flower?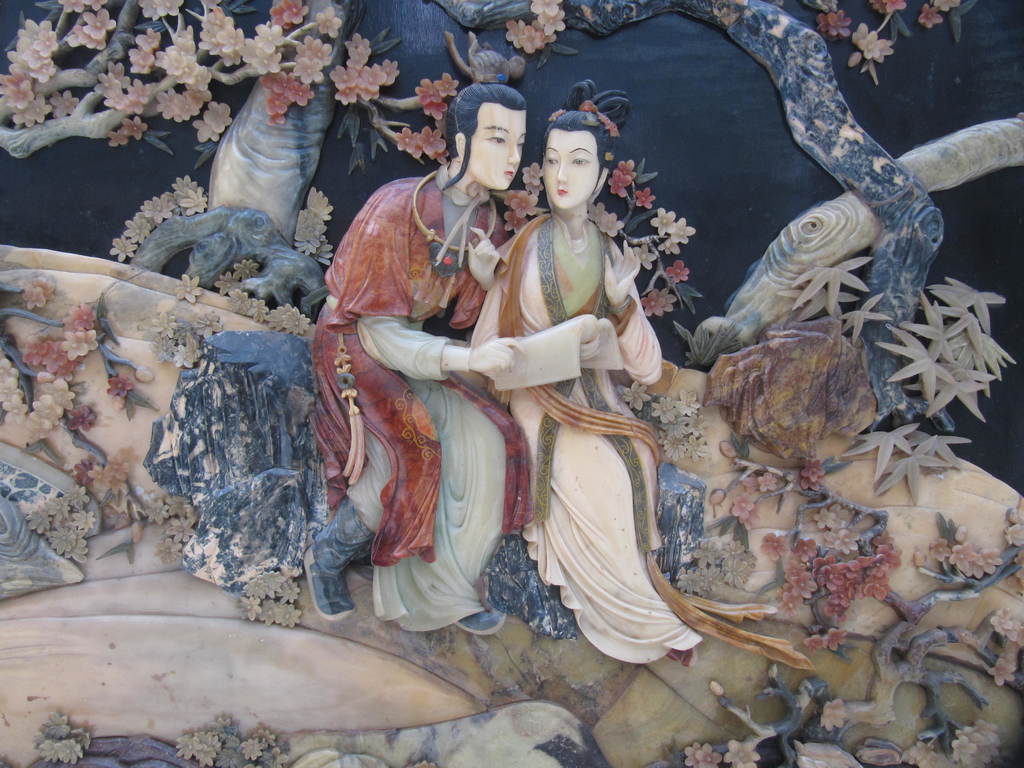
[left=984, top=547, right=1002, bottom=572]
